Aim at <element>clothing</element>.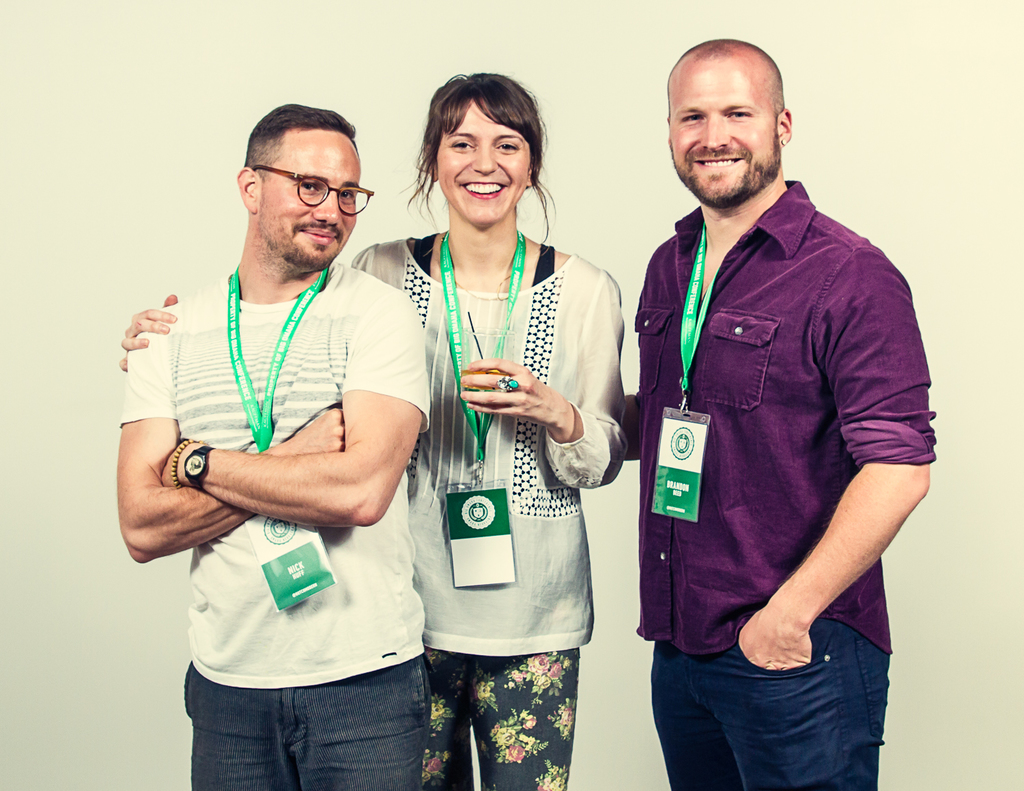
Aimed at bbox(350, 233, 630, 789).
